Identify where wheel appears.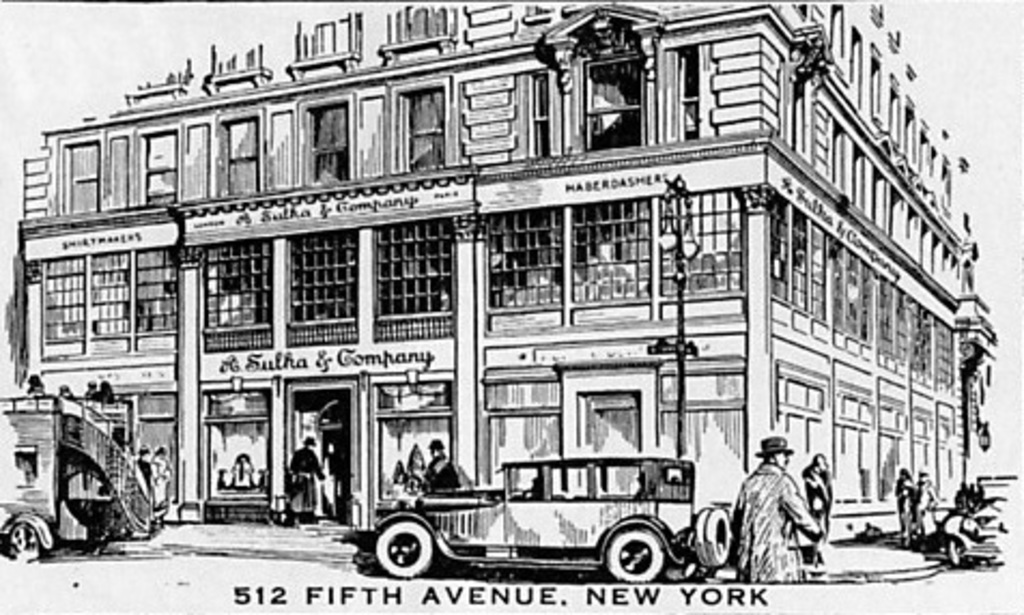
Appears at box(605, 531, 665, 585).
